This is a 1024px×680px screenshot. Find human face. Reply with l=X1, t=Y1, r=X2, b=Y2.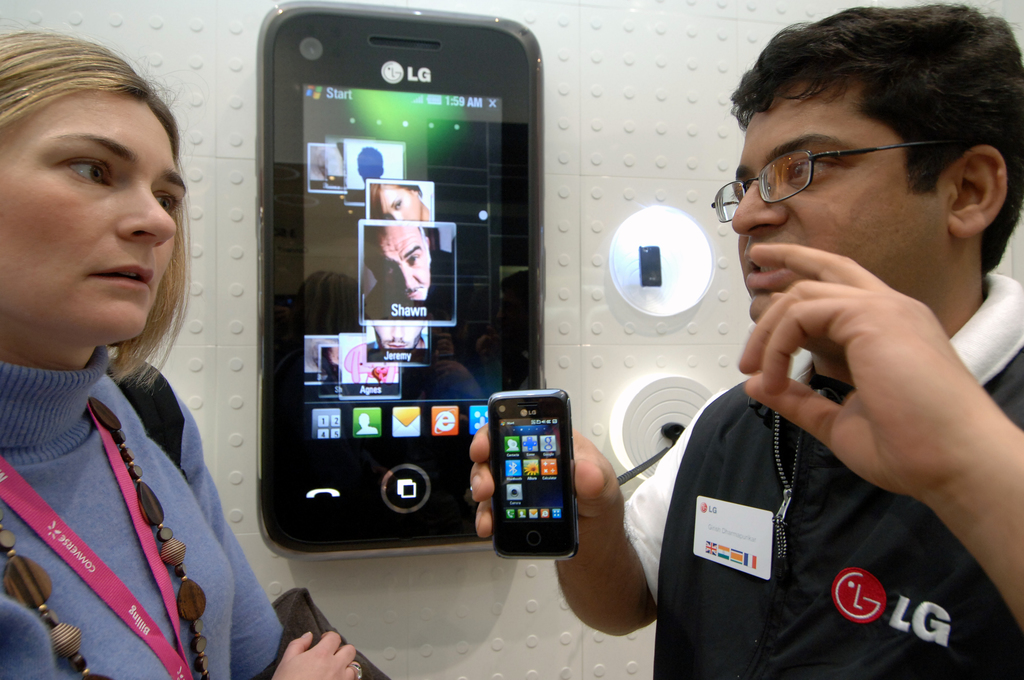
l=741, t=92, r=966, b=320.
